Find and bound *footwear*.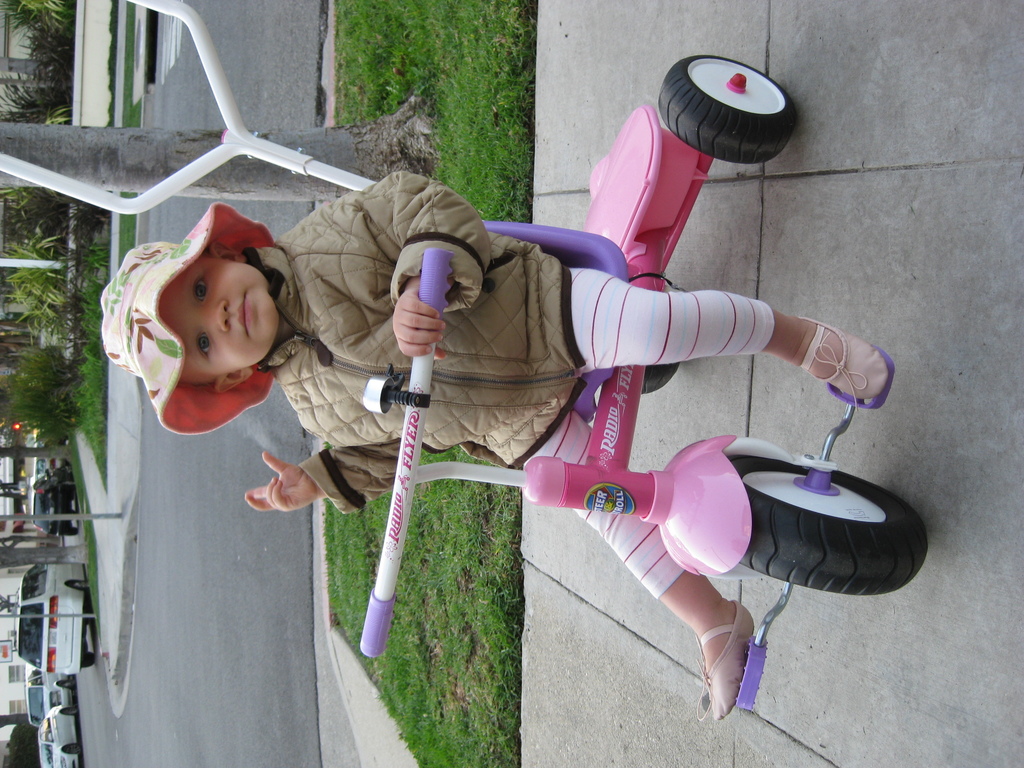
Bound: box=[795, 318, 888, 416].
